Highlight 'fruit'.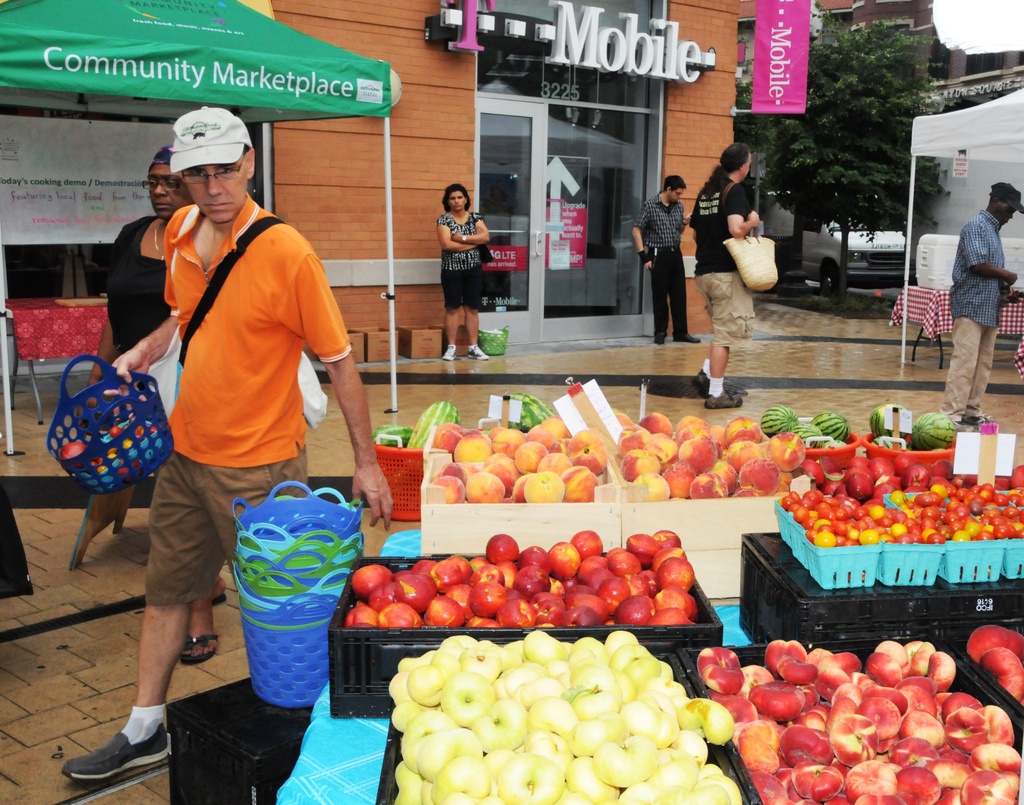
Highlighted region: region(385, 622, 692, 797).
